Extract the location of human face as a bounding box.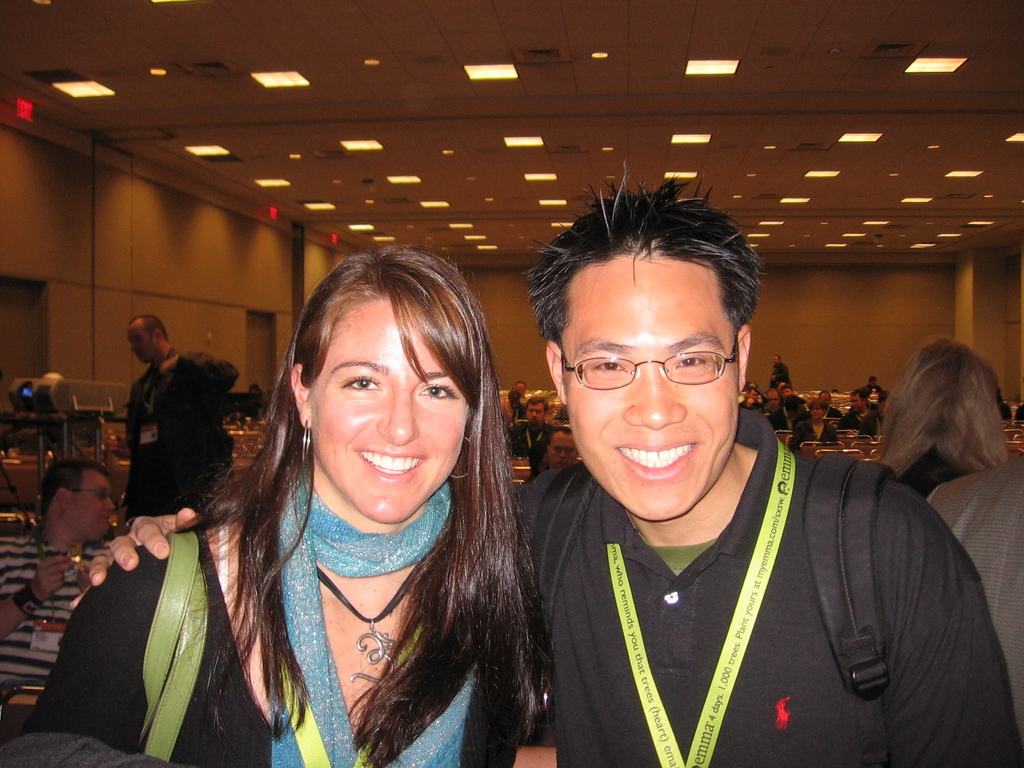
[left=562, top=249, right=742, bottom=518].
